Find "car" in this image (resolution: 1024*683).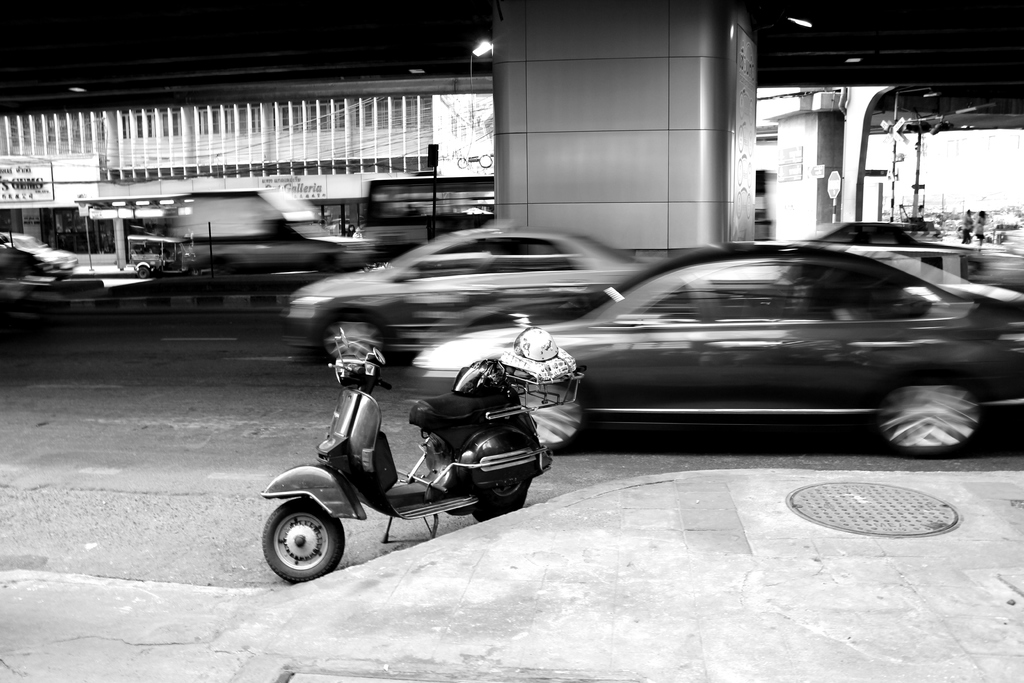
<box>0,231,77,275</box>.
